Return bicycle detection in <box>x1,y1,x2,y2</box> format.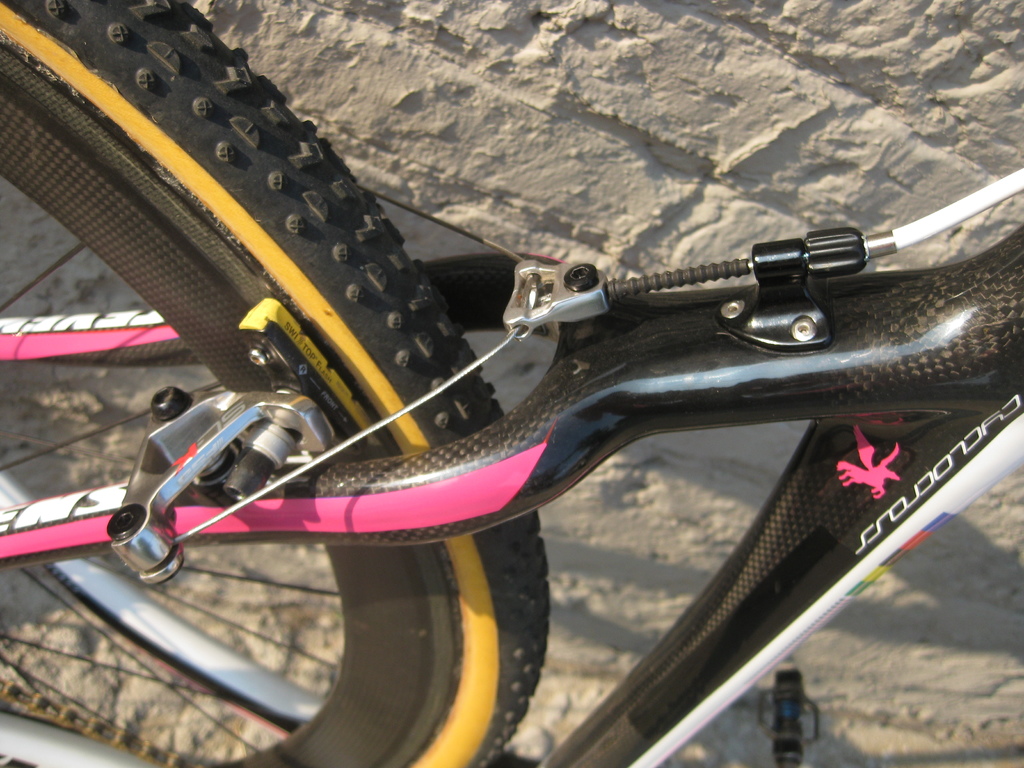
<box>0,0,1023,767</box>.
